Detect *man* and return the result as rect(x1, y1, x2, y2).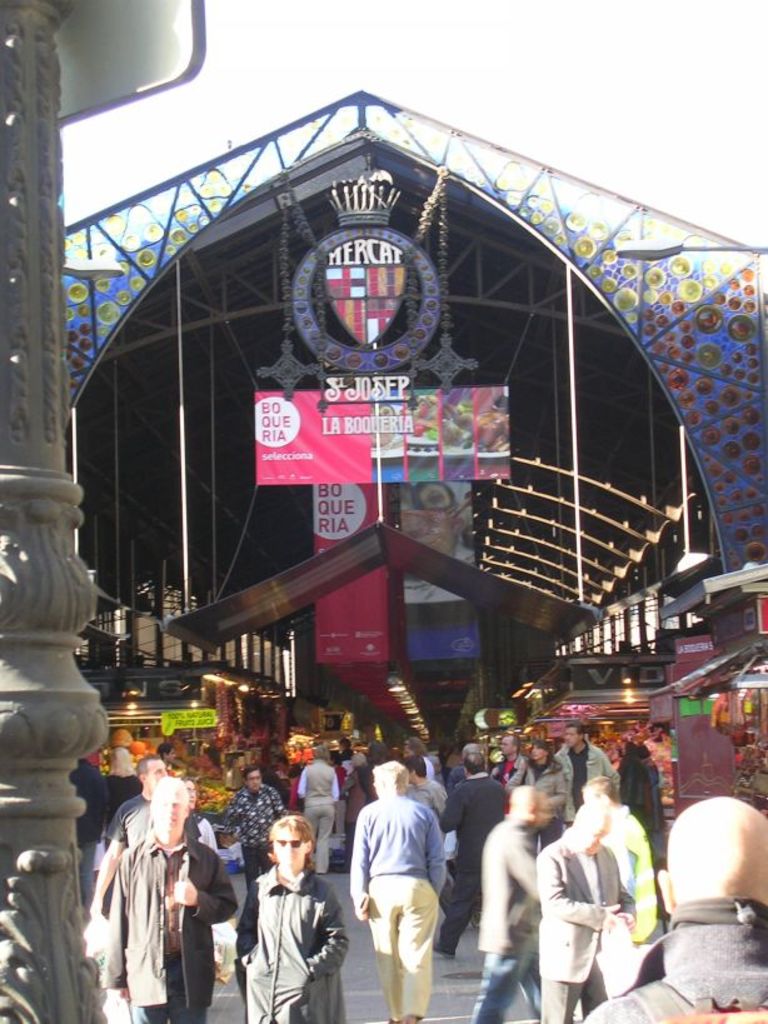
rect(88, 774, 236, 1023).
